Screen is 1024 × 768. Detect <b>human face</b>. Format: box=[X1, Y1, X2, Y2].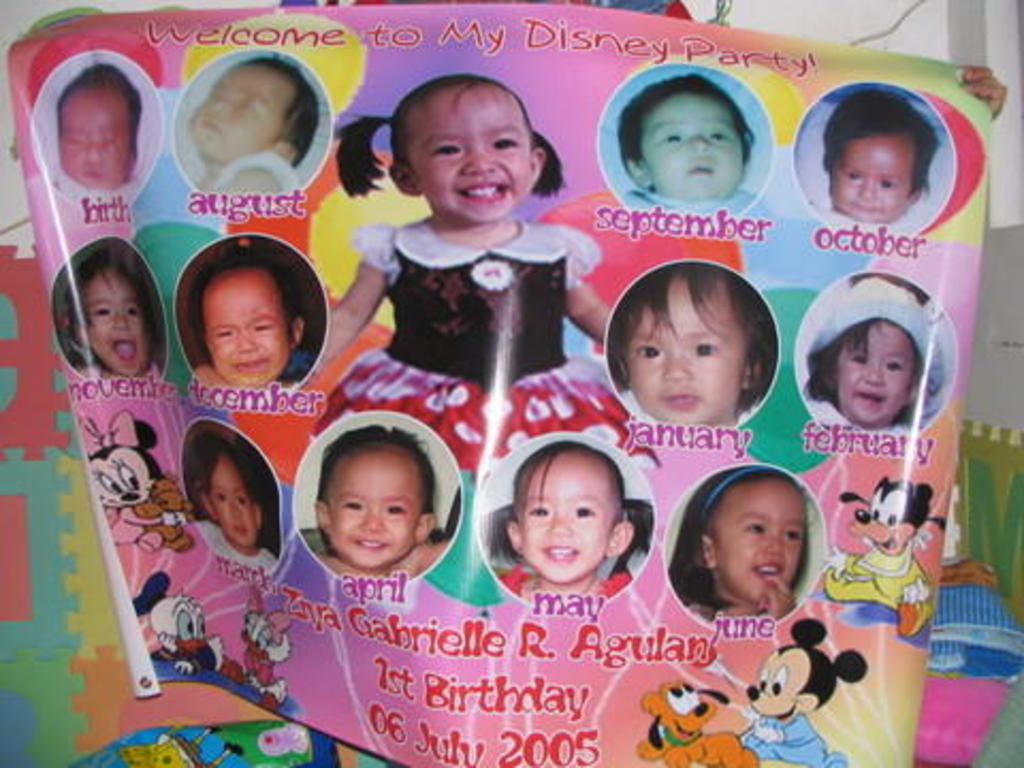
box=[713, 482, 811, 593].
